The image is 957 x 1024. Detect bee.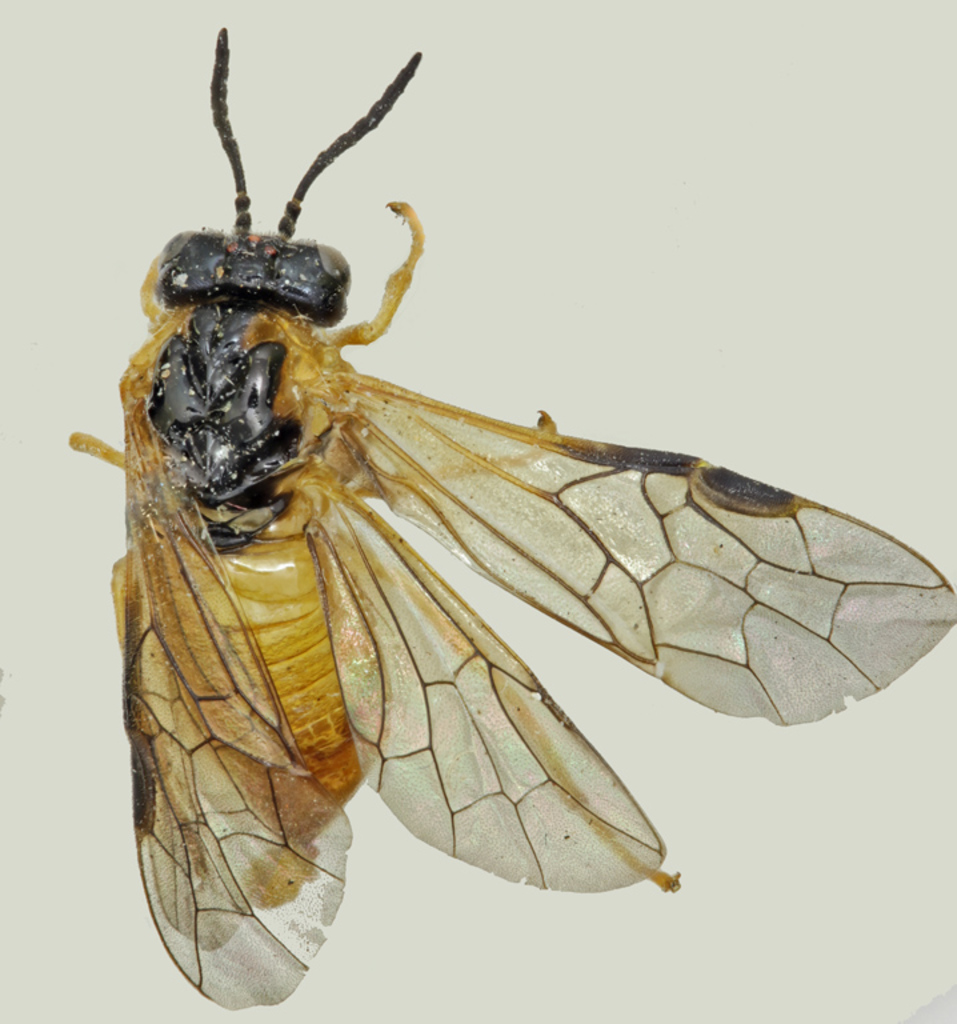
Detection: 57,123,900,911.
